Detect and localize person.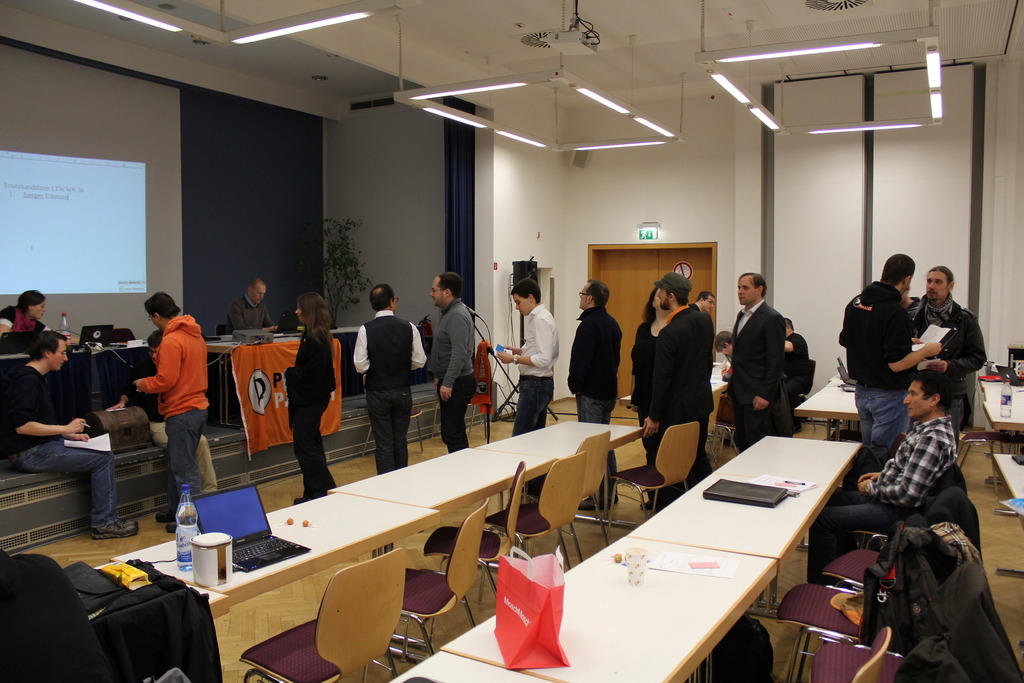
Localized at l=0, t=288, r=71, b=343.
